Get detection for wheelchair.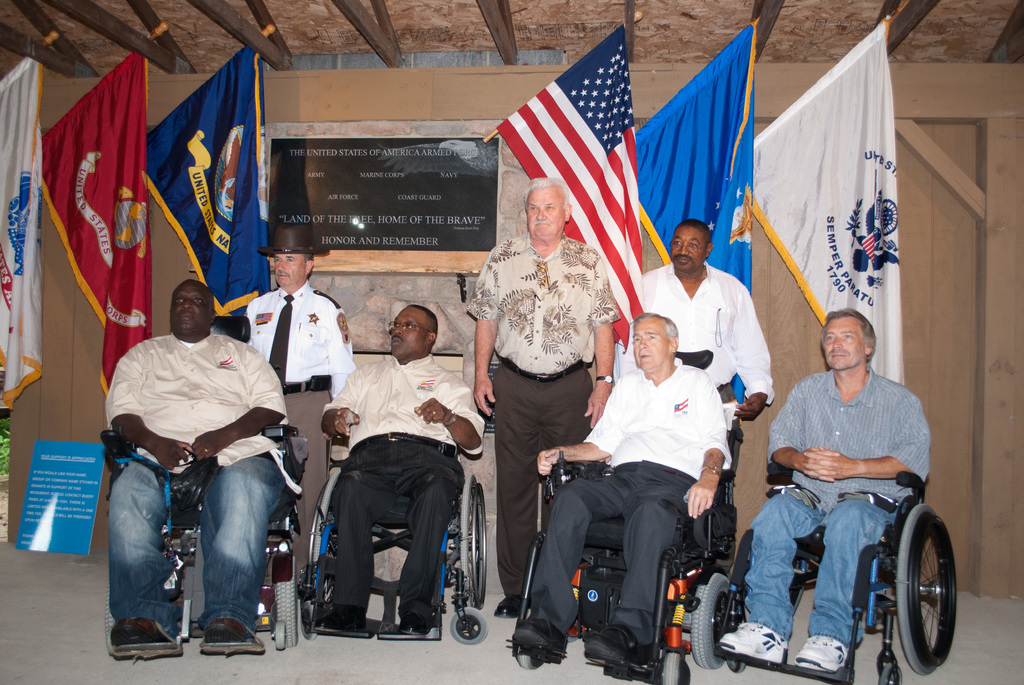
Detection: (294, 443, 489, 653).
